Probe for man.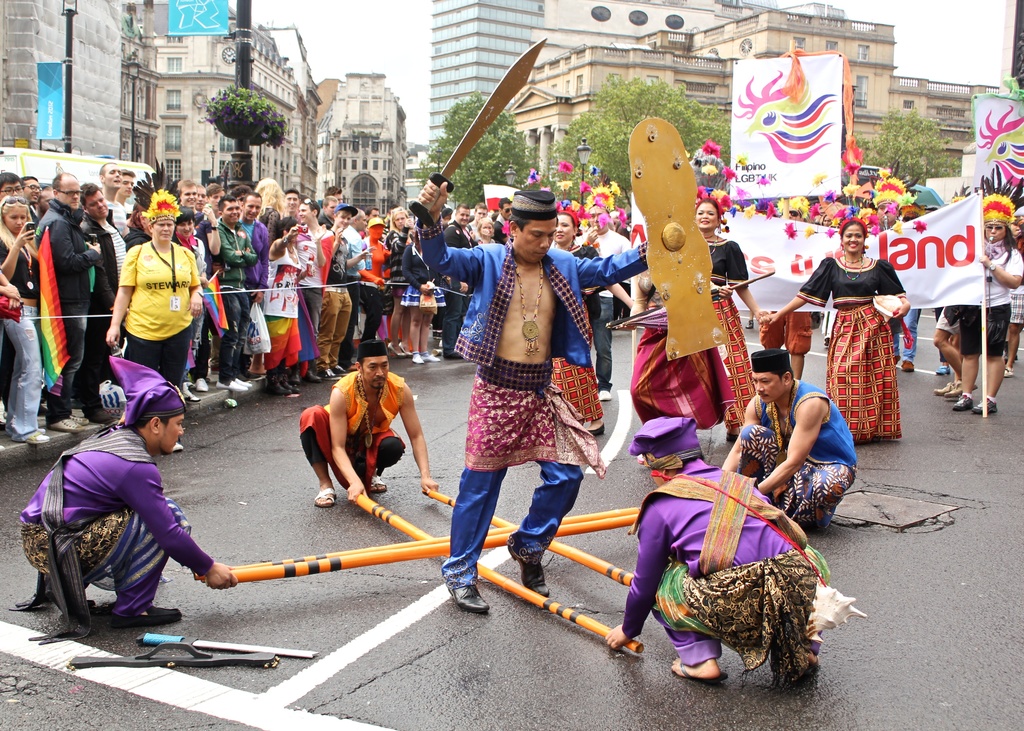
Probe result: (81,179,126,408).
